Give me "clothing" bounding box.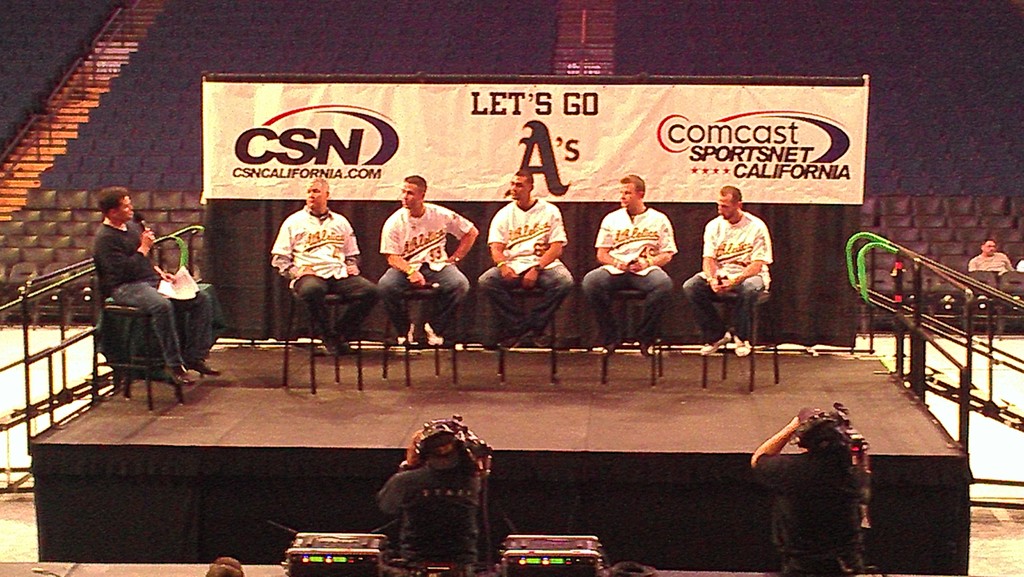
272/208/382/335.
